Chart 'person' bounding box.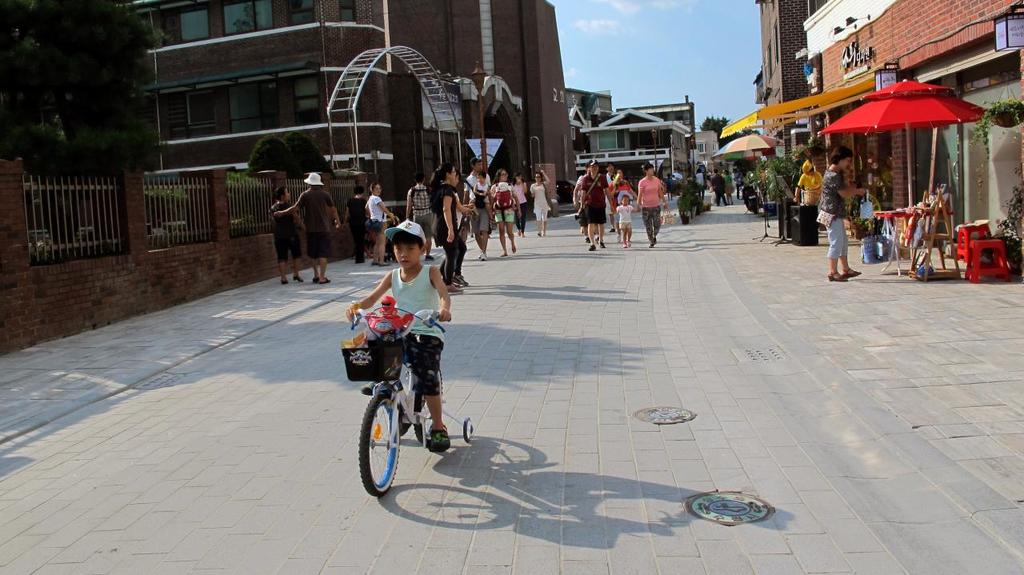
Charted: rect(343, 182, 370, 262).
